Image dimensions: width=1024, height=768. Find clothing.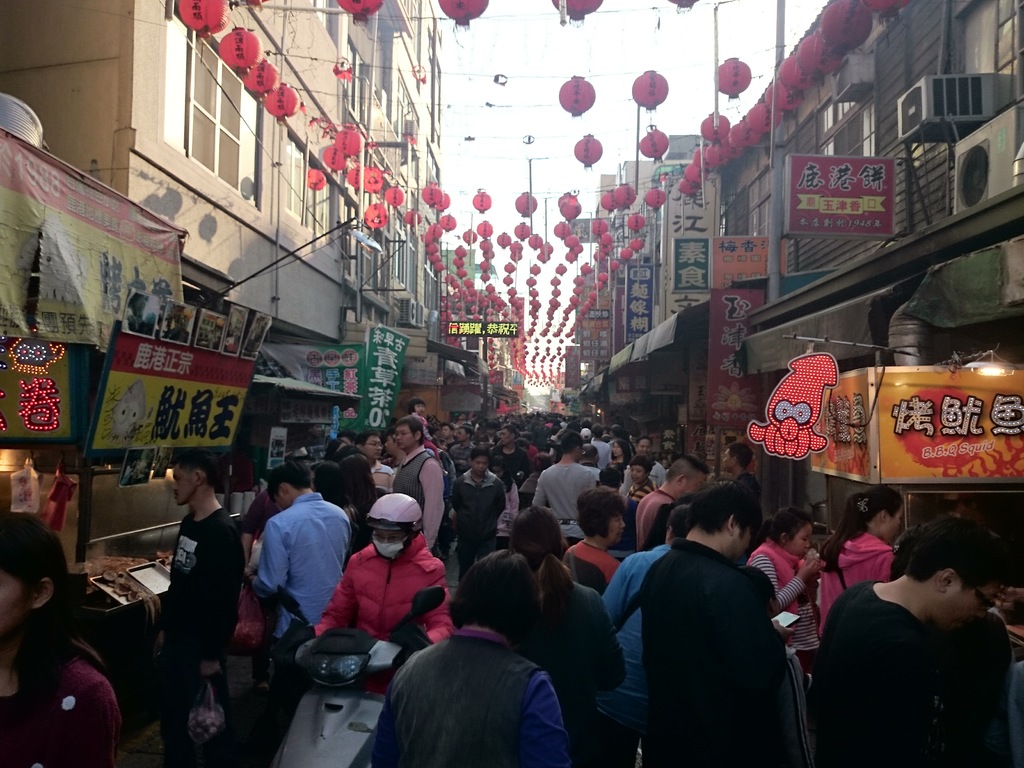
crop(742, 528, 831, 673).
